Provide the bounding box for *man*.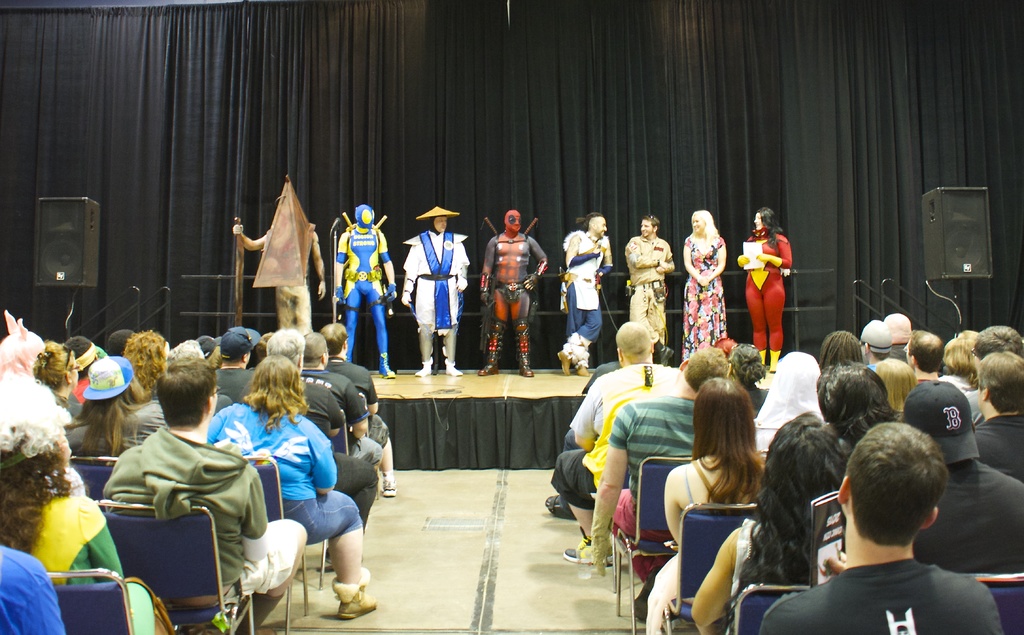
(103,359,306,634).
